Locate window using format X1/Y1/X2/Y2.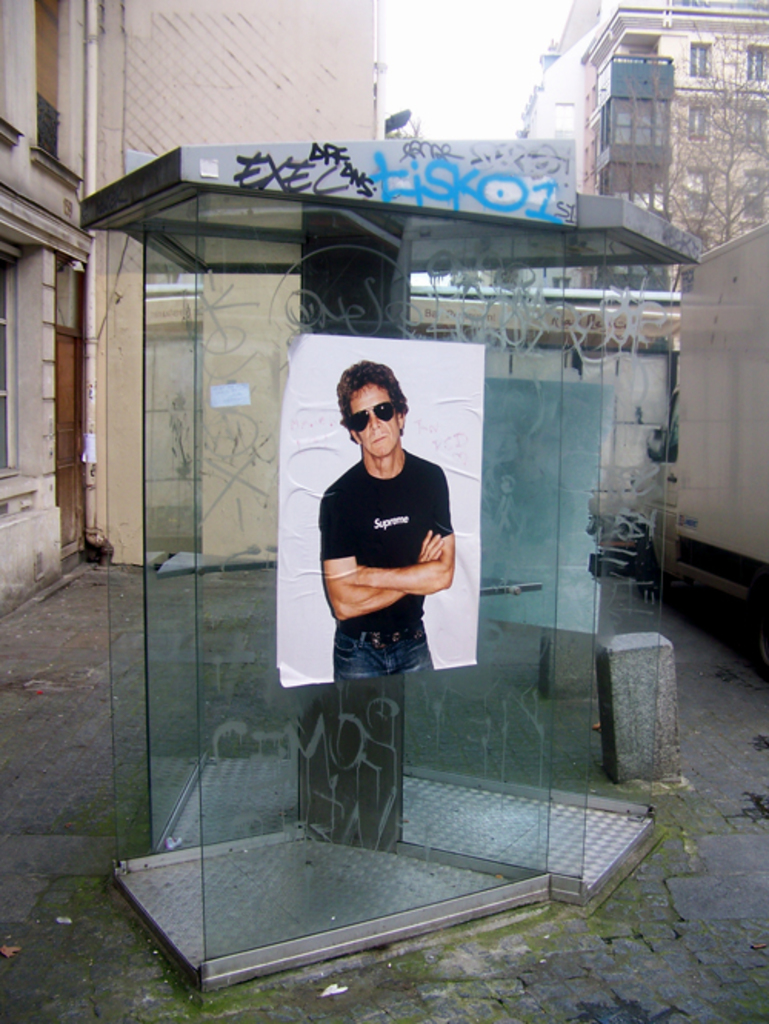
612/98/671/151.
